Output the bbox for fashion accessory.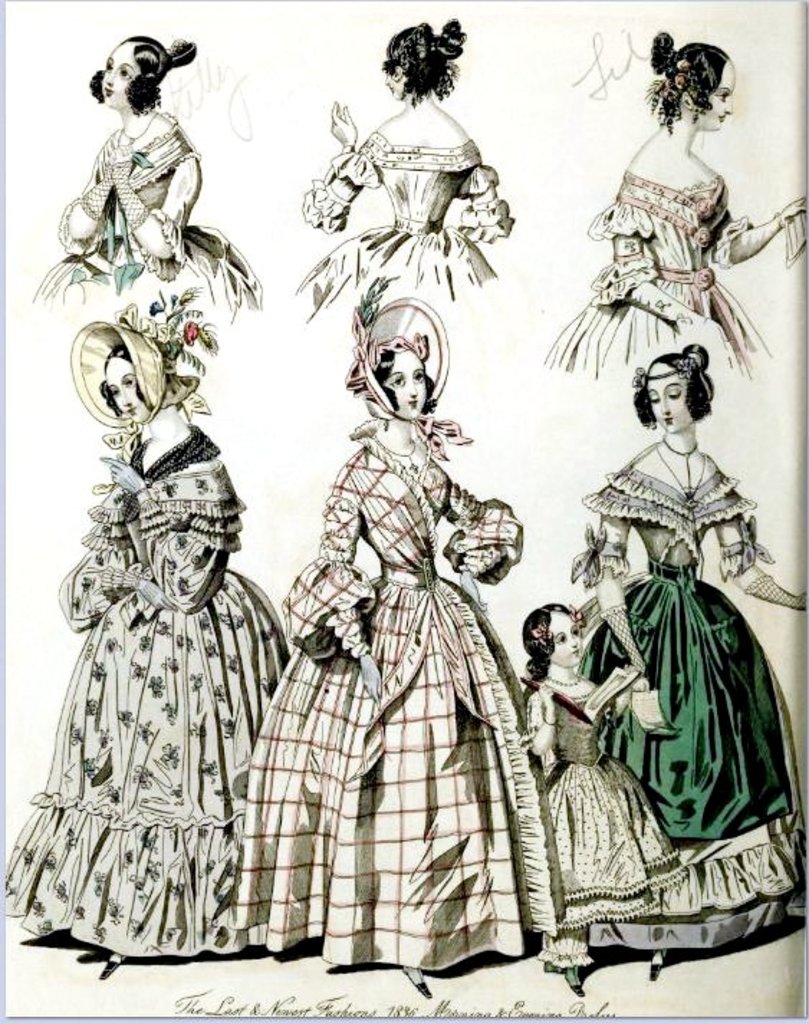
bbox(540, 675, 582, 688).
